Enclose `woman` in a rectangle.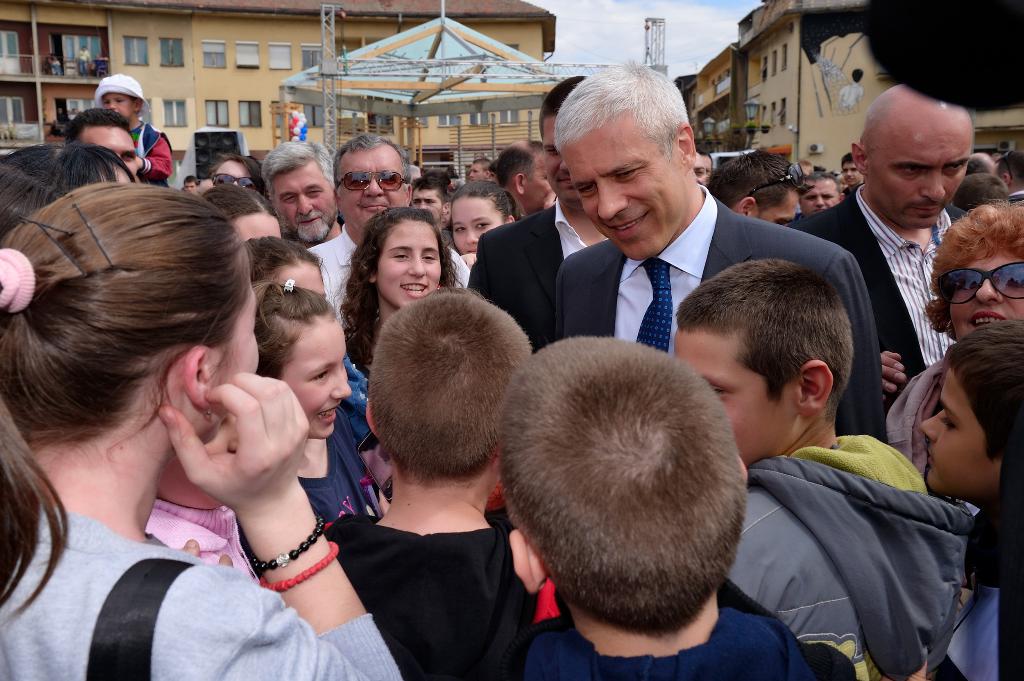
locate(15, 151, 400, 680).
